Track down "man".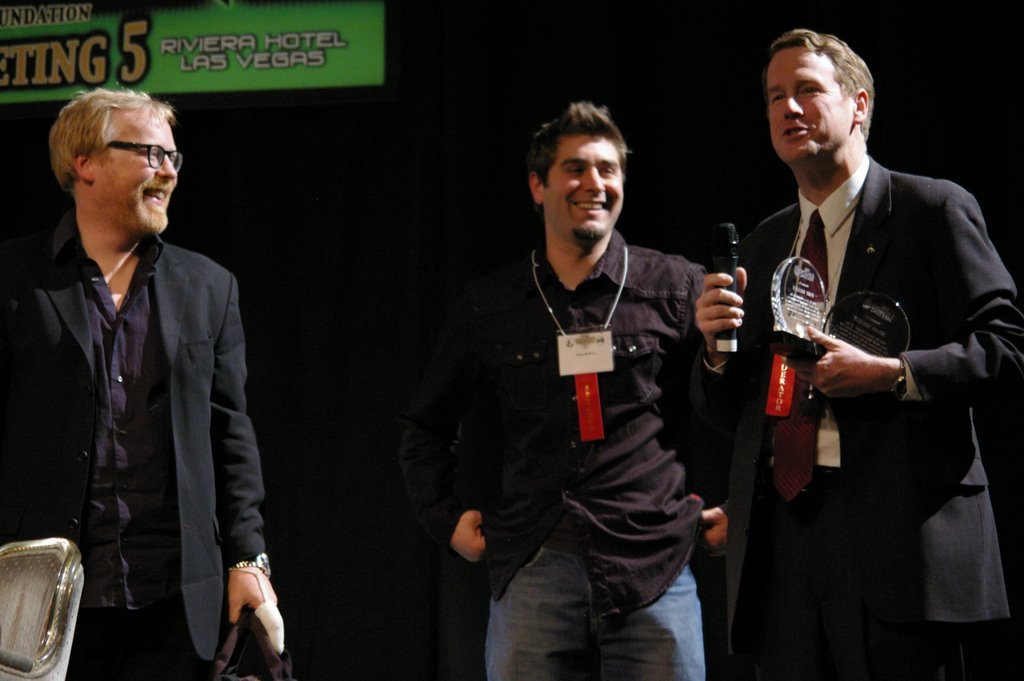
Tracked to bbox=[402, 101, 762, 680].
